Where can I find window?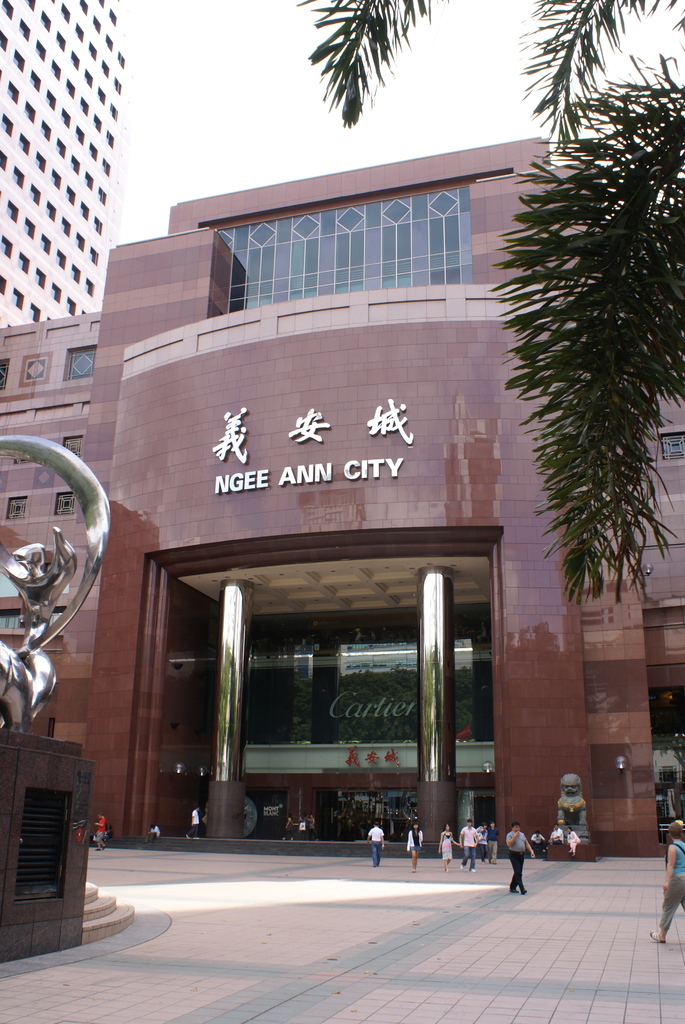
You can find it at 68:52:83:68.
